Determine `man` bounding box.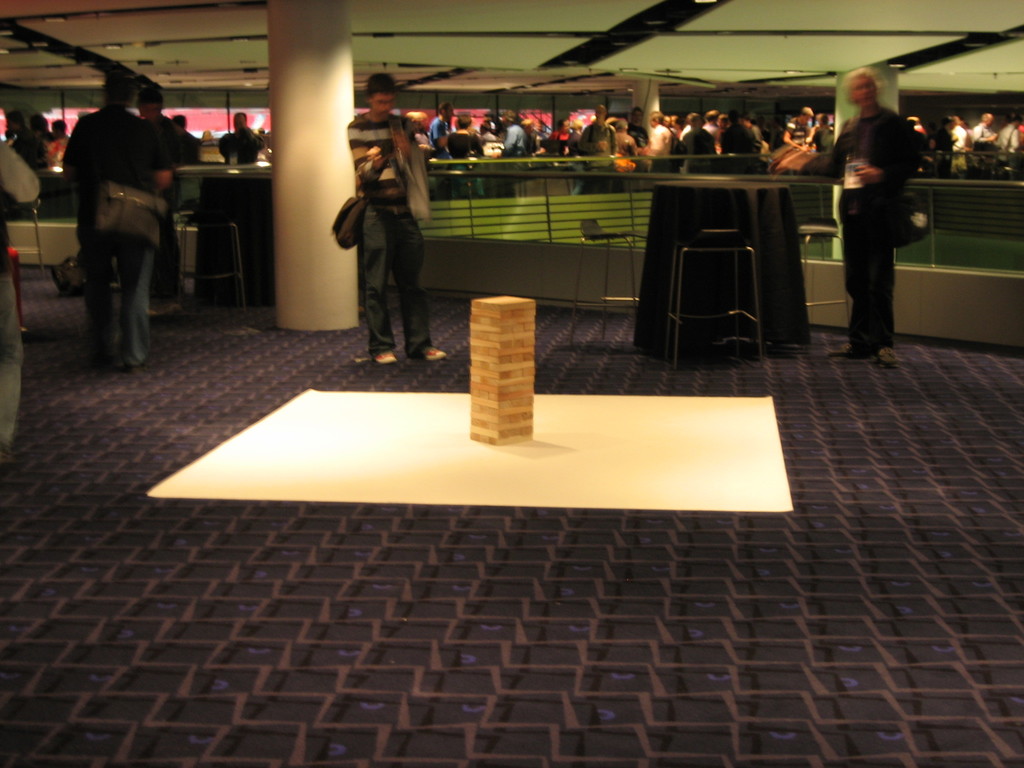
Determined: [784, 108, 812, 154].
